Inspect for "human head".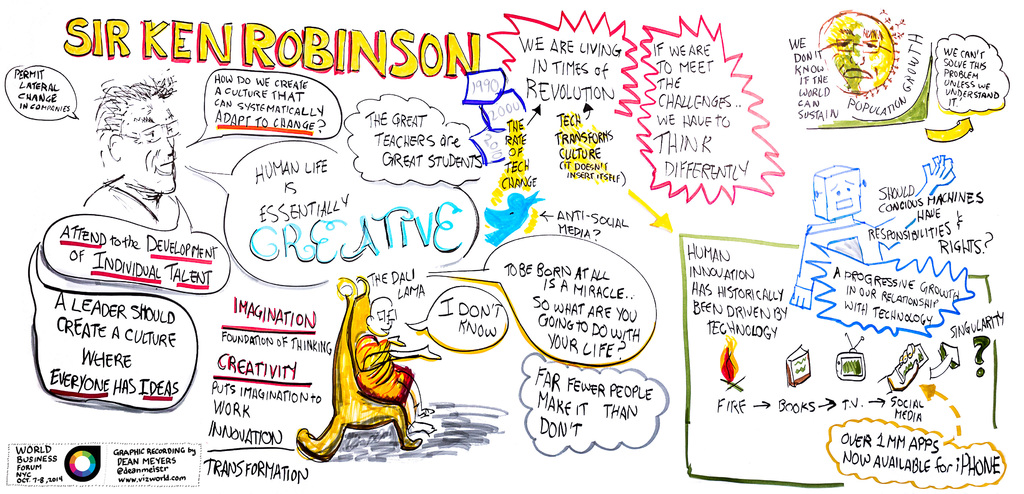
Inspection: [x1=365, y1=294, x2=397, y2=335].
